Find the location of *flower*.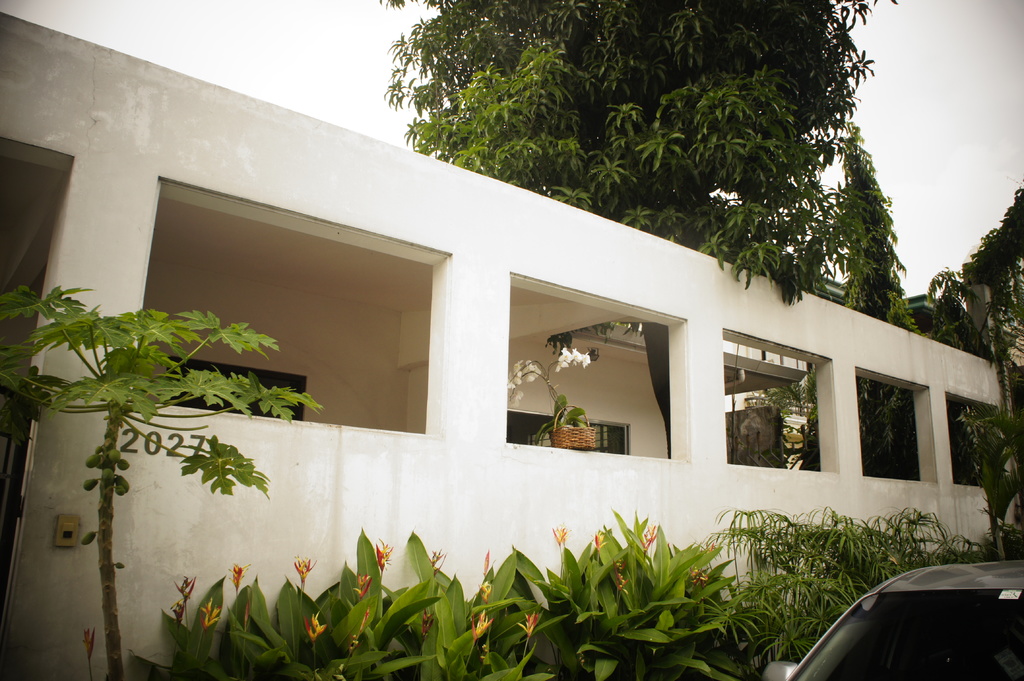
Location: (left=638, top=522, right=659, bottom=554).
